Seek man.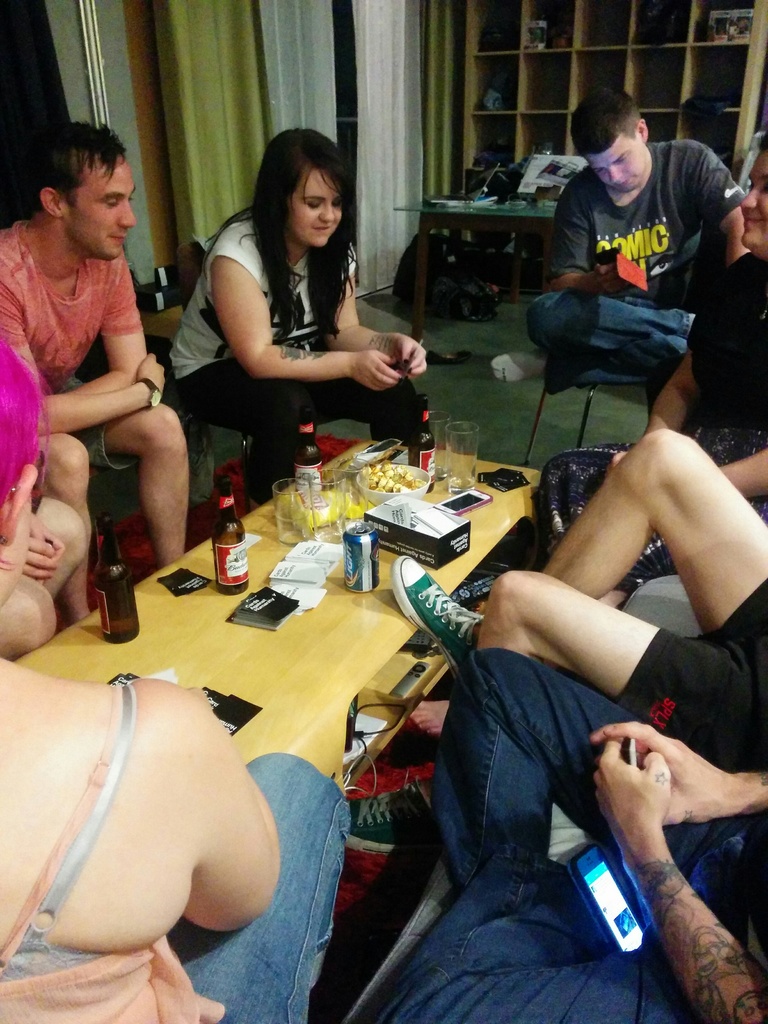
pyautogui.locateOnScreen(509, 91, 746, 483).
